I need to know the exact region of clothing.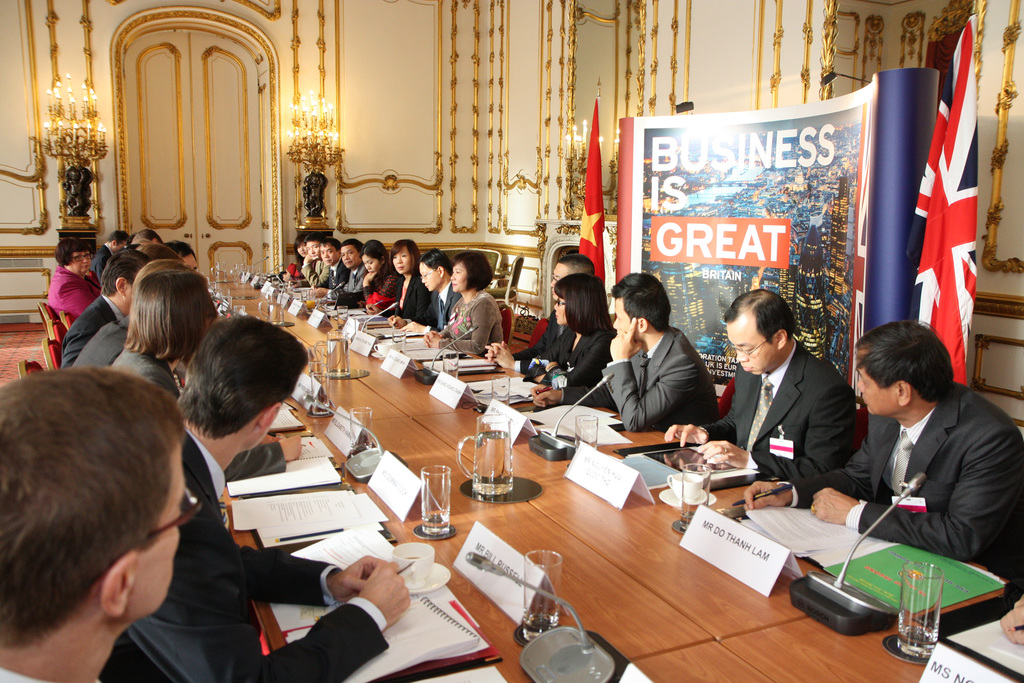
Region: [398, 286, 454, 327].
